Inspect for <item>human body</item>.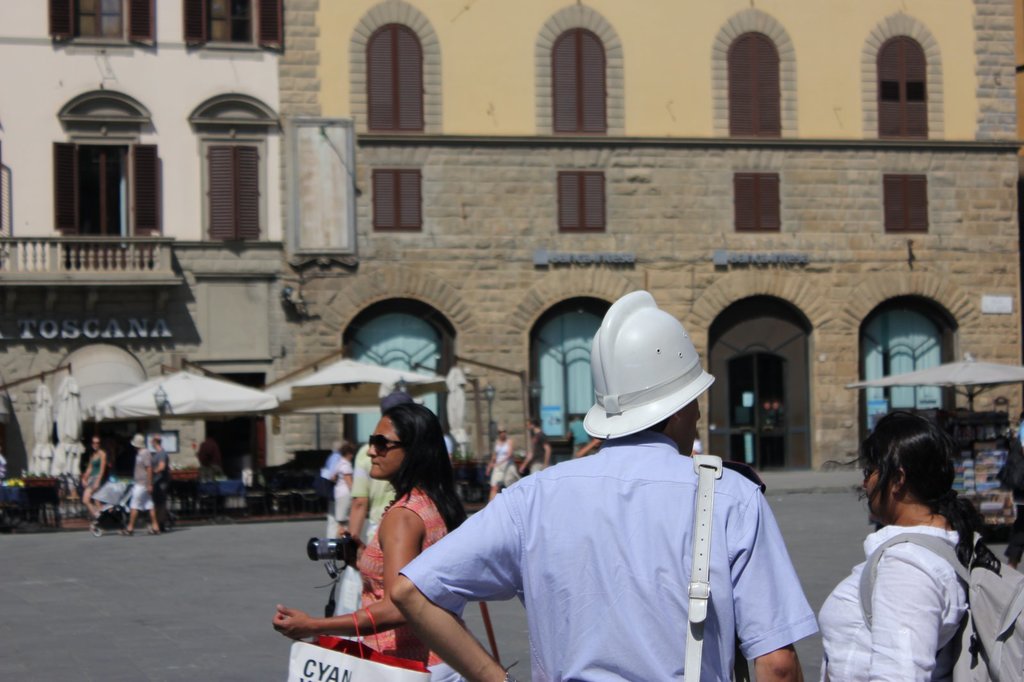
Inspection: box(82, 433, 104, 534).
